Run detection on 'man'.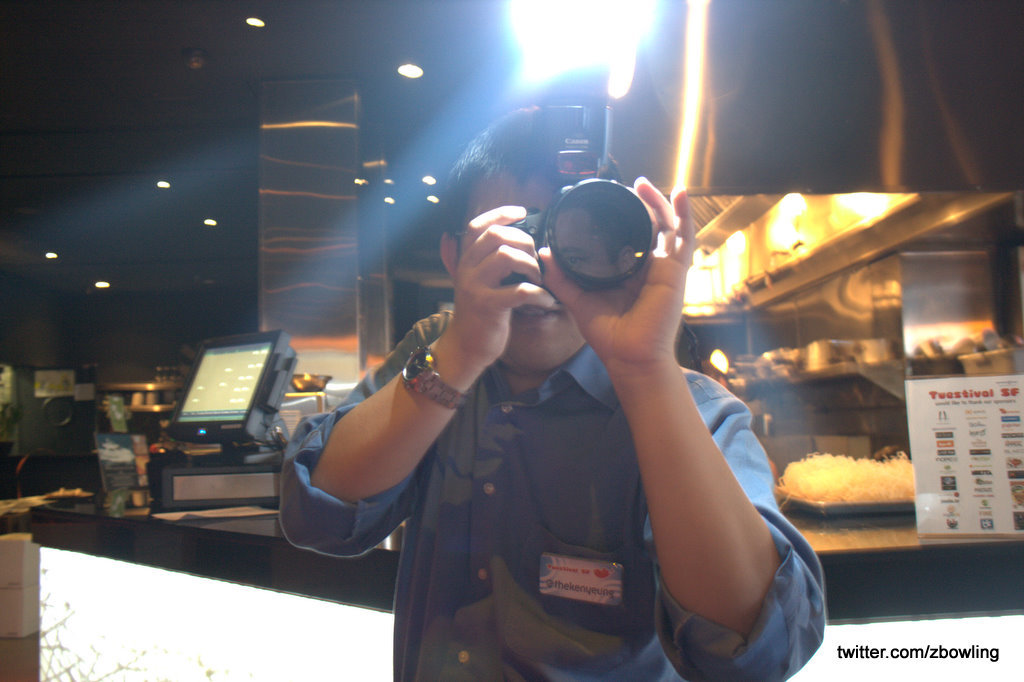
Result: left=279, top=92, right=839, bottom=681.
